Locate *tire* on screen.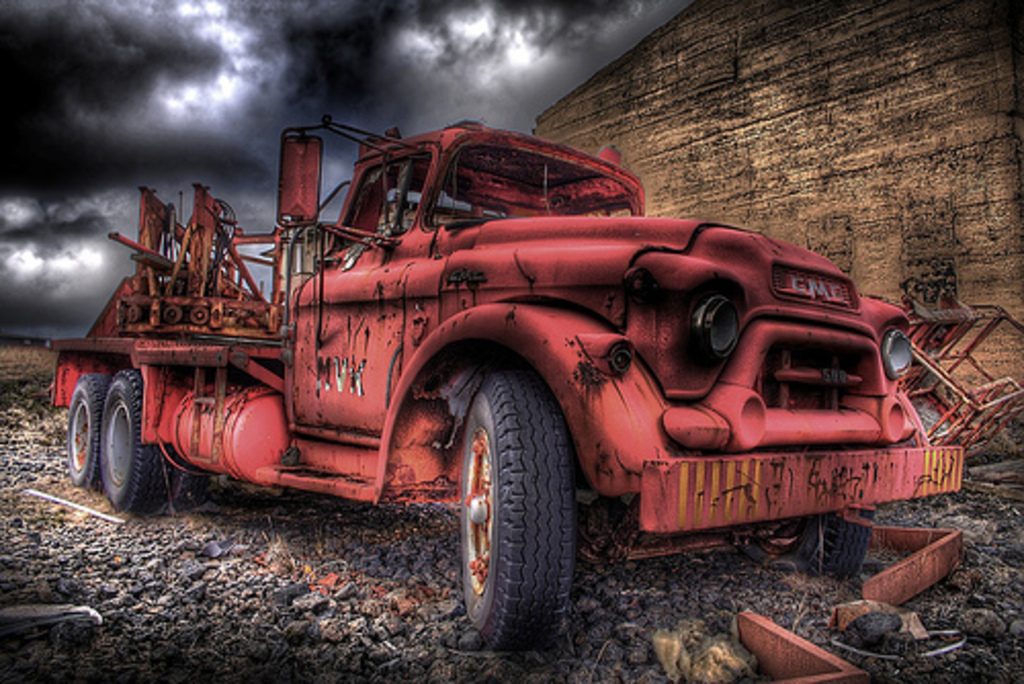
On screen at 168, 459, 211, 502.
